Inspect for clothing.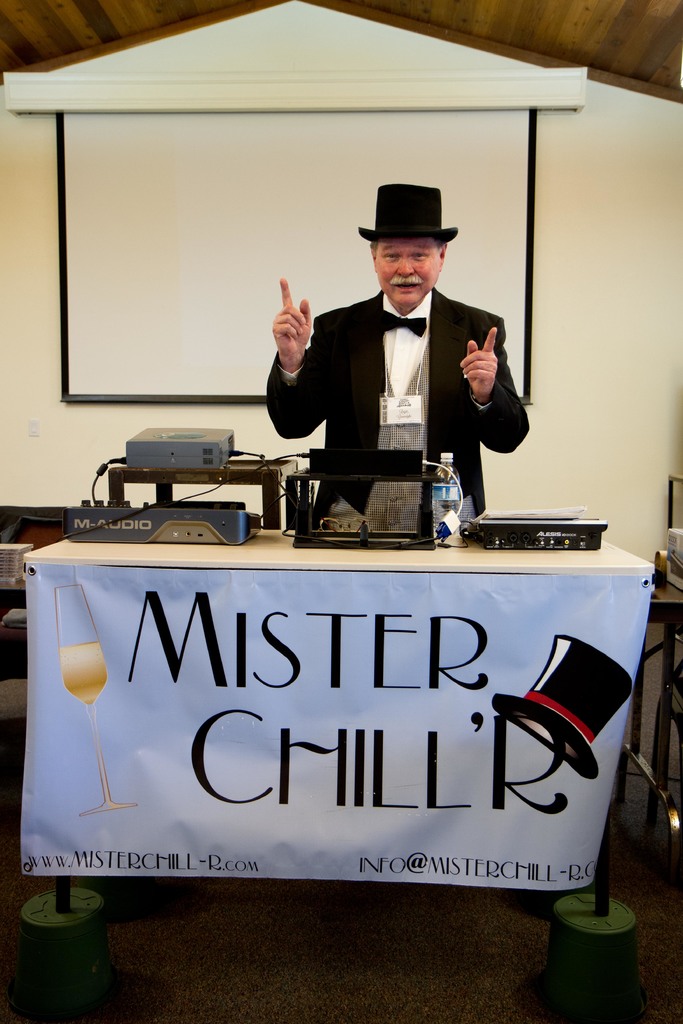
Inspection: [x1=261, y1=256, x2=531, y2=484].
